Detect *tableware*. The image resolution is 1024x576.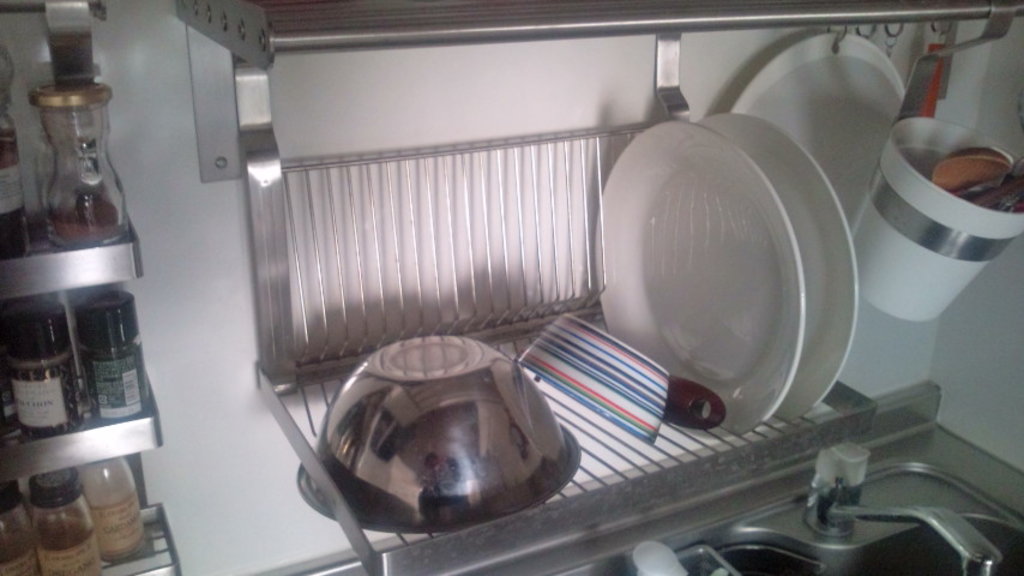
(left=588, top=103, right=863, bottom=444).
